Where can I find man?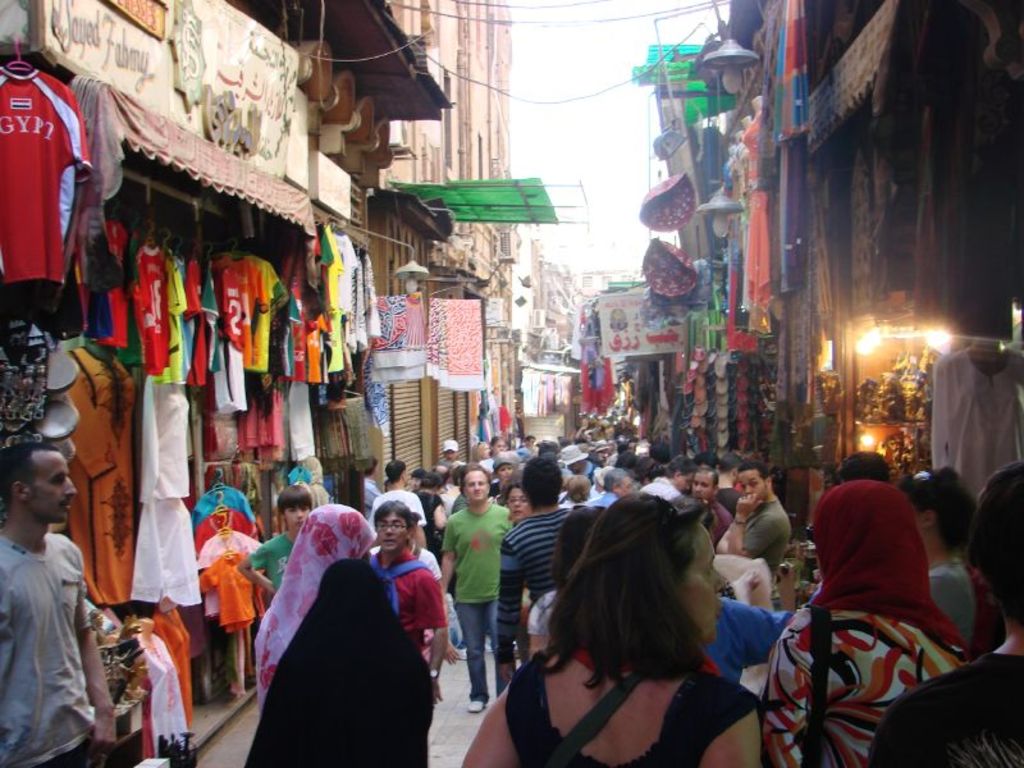
You can find it at detection(494, 460, 577, 676).
